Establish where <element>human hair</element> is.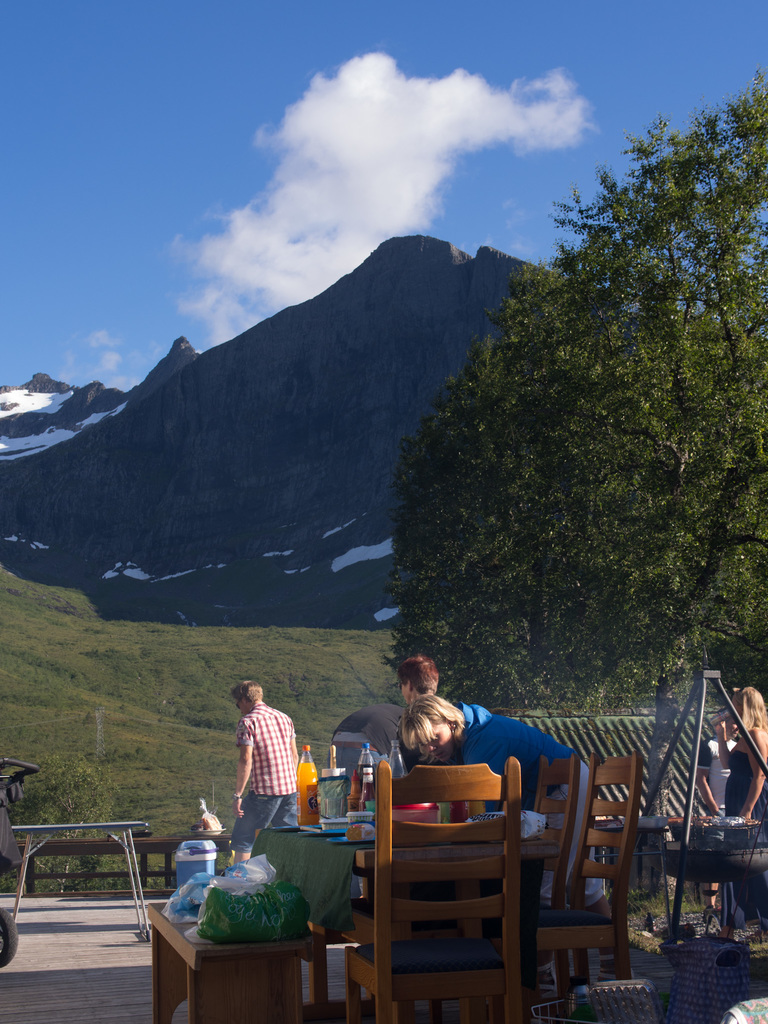
Established at {"x1": 398, "y1": 698, "x2": 469, "y2": 767}.
